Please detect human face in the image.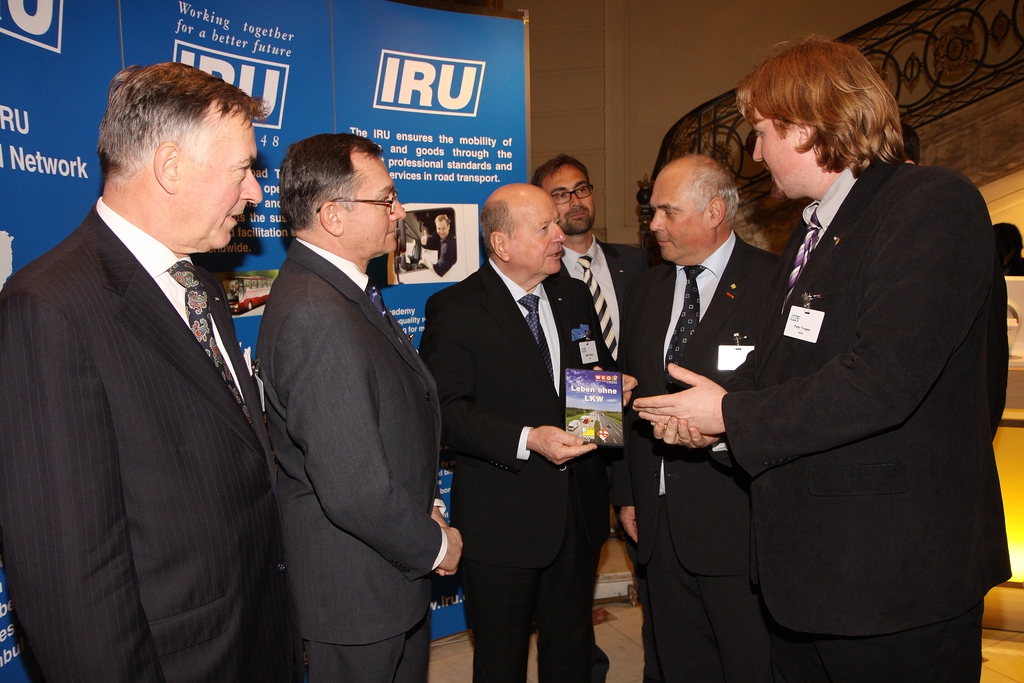
753:102:797:195.
